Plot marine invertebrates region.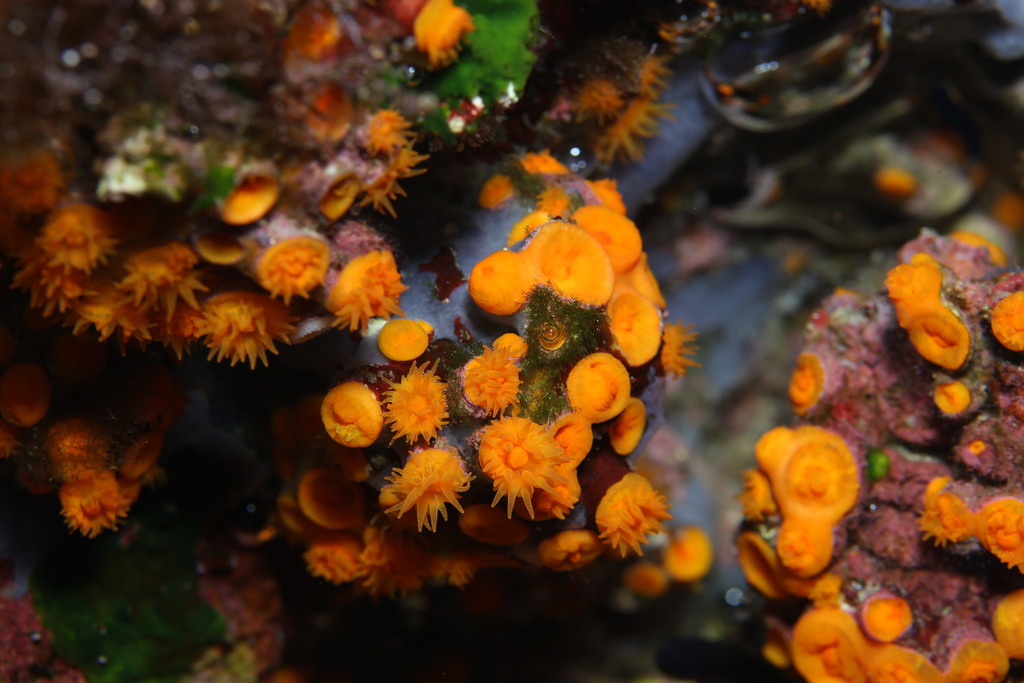
Plotted at 963/486/1023/579.
